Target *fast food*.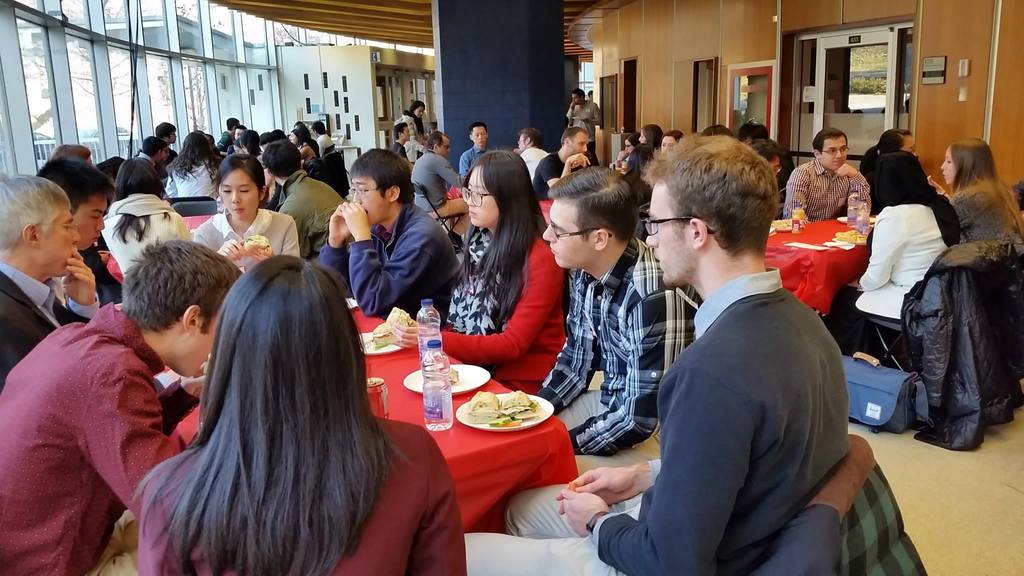
Target region: bbox=[468, 388, 540, 424].
